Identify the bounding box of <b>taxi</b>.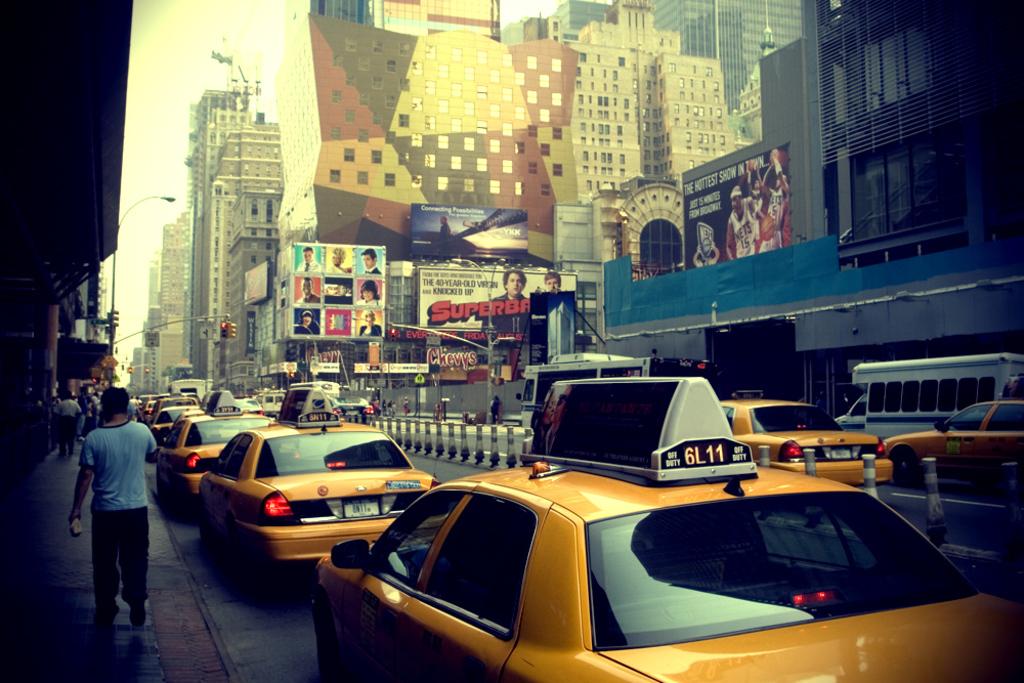
{"x1": 152, "y1": 397, "x2": 195, "y2": 422}.
